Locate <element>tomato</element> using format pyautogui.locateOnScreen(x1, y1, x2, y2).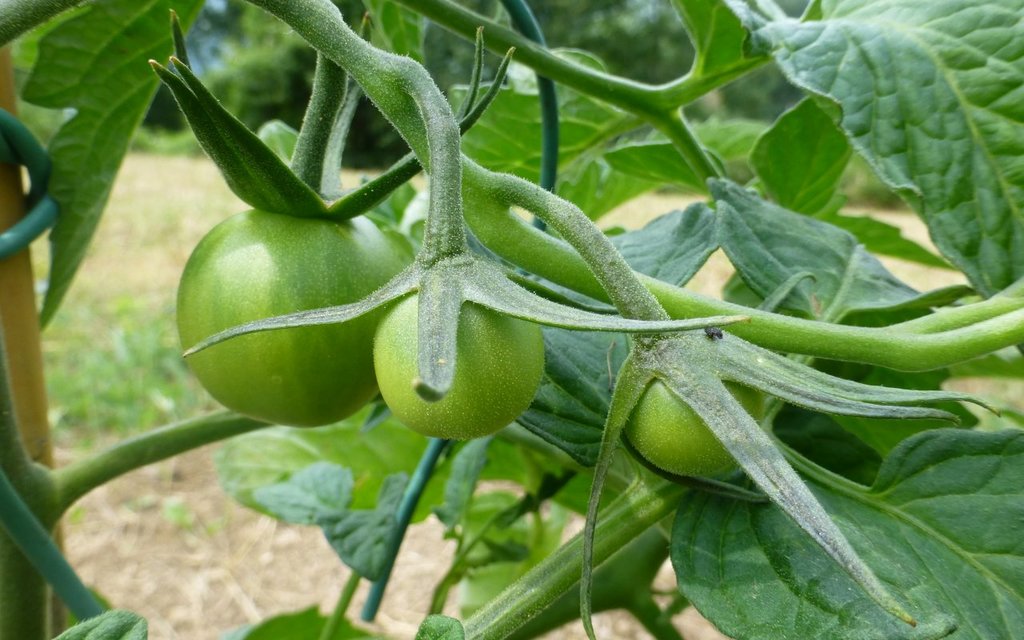
pyautogui.locateOnScreen(371, 293, 543, 442).
